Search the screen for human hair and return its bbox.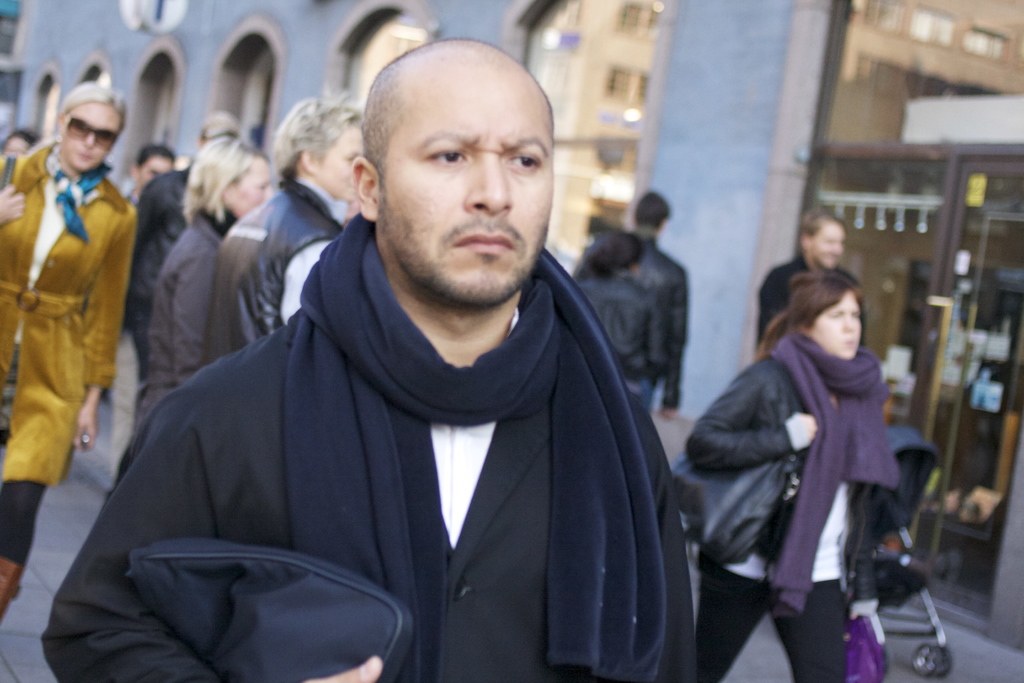
Found: bbox(755, 273, 867, 362).
